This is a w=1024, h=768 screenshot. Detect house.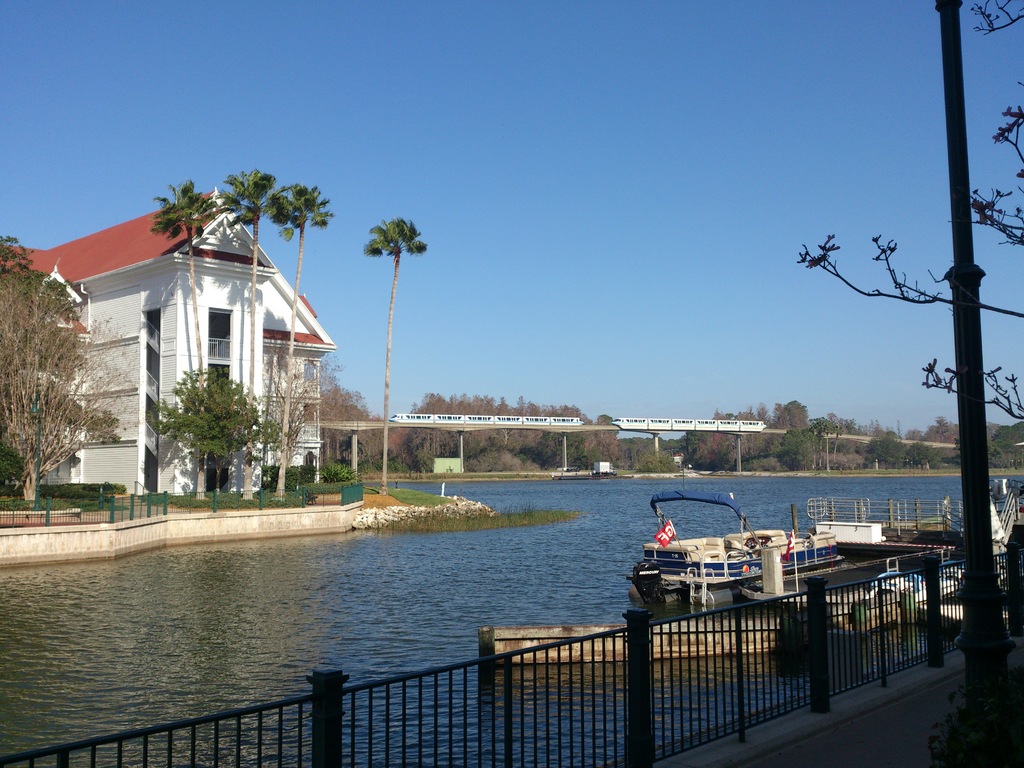
bbox=(0, 193, 339, 504).
